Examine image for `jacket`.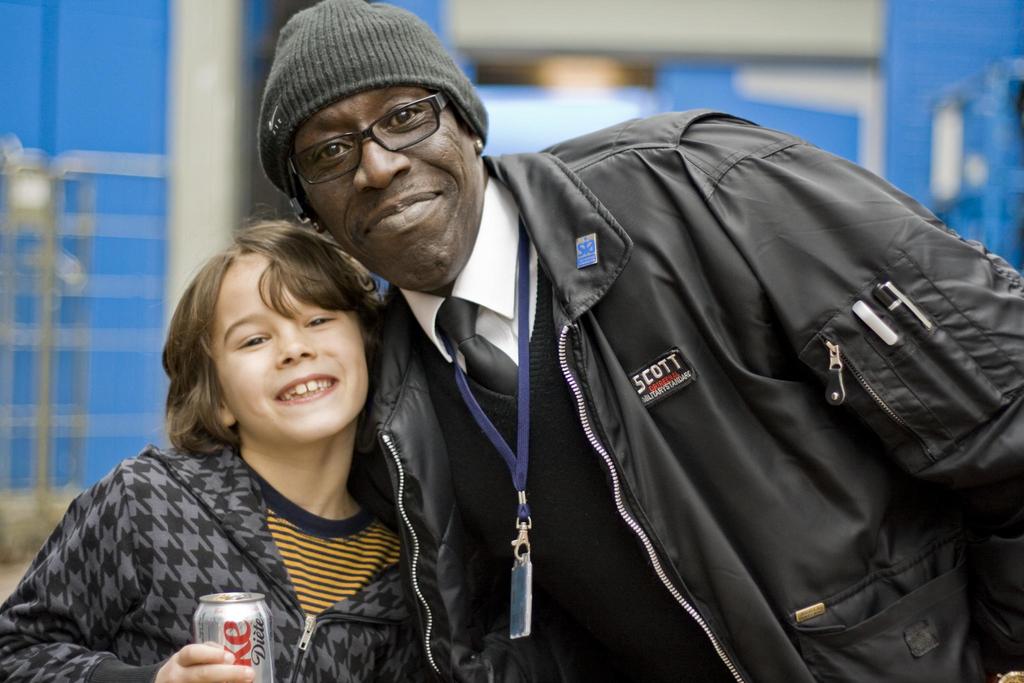
Examination result: 294:61:975:682.
